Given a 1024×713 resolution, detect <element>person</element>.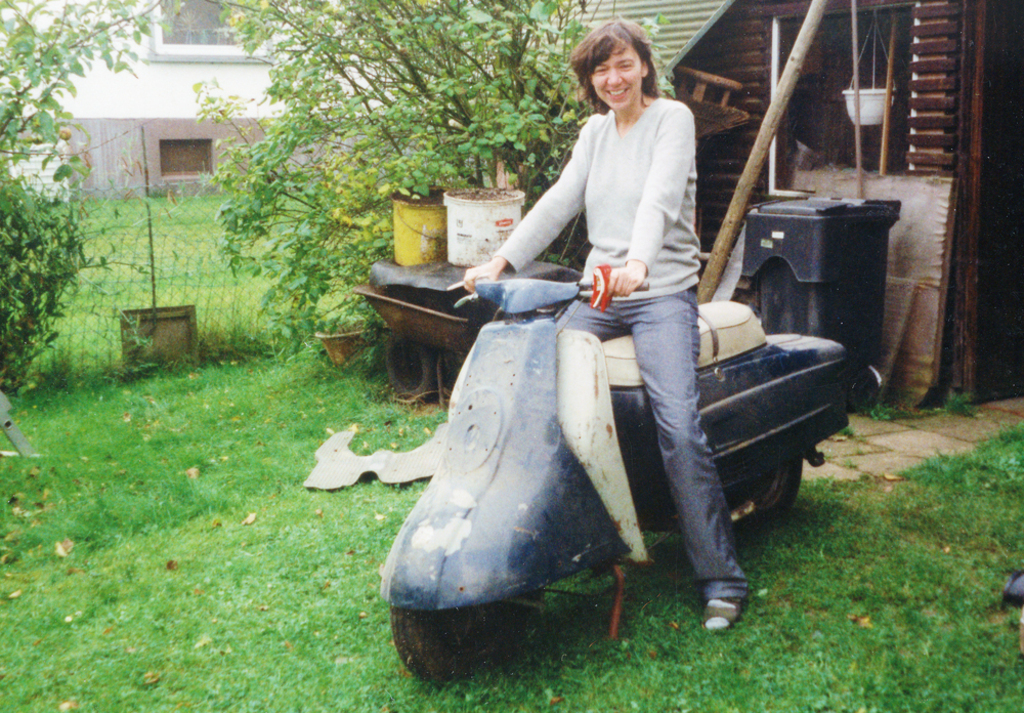
[left=466, top=11, right=751, bottom=641].
